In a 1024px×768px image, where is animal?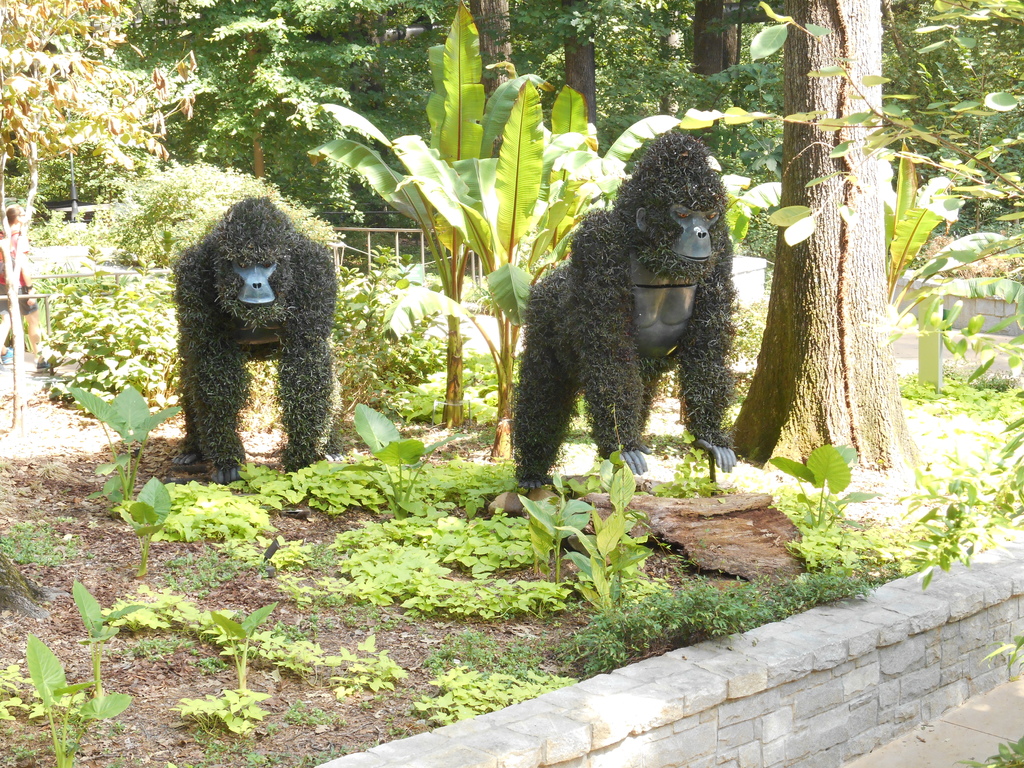
x1=174, y1=193, x2=337, y2=480.
